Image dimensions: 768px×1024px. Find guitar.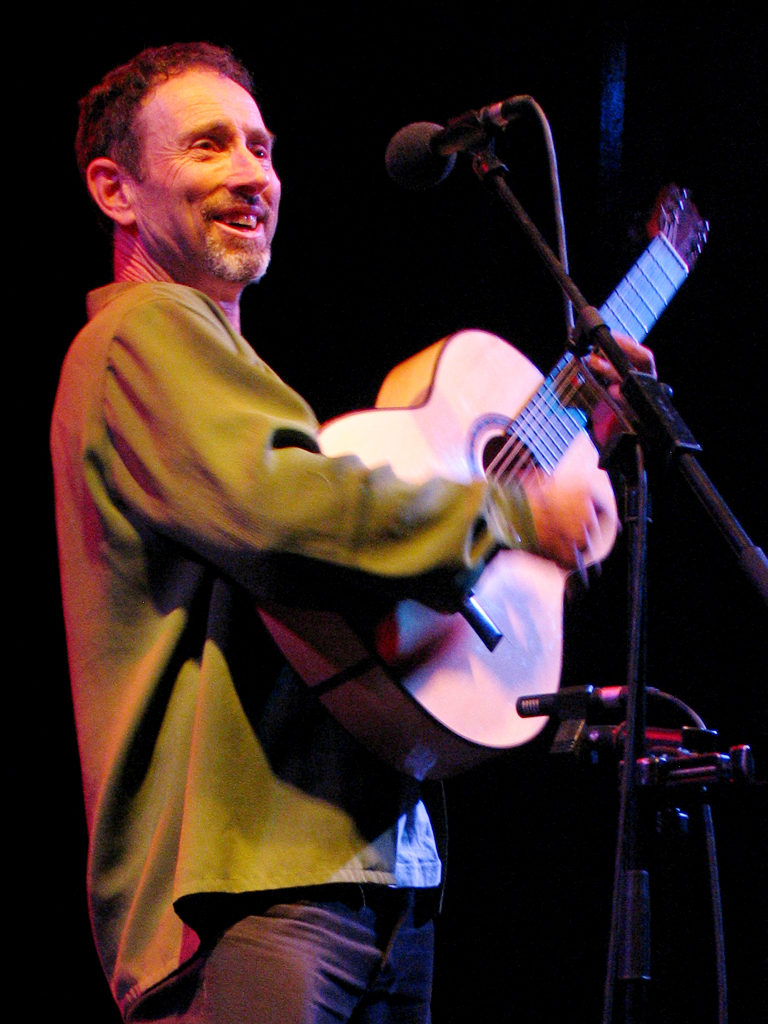
(245,182,722,767).
